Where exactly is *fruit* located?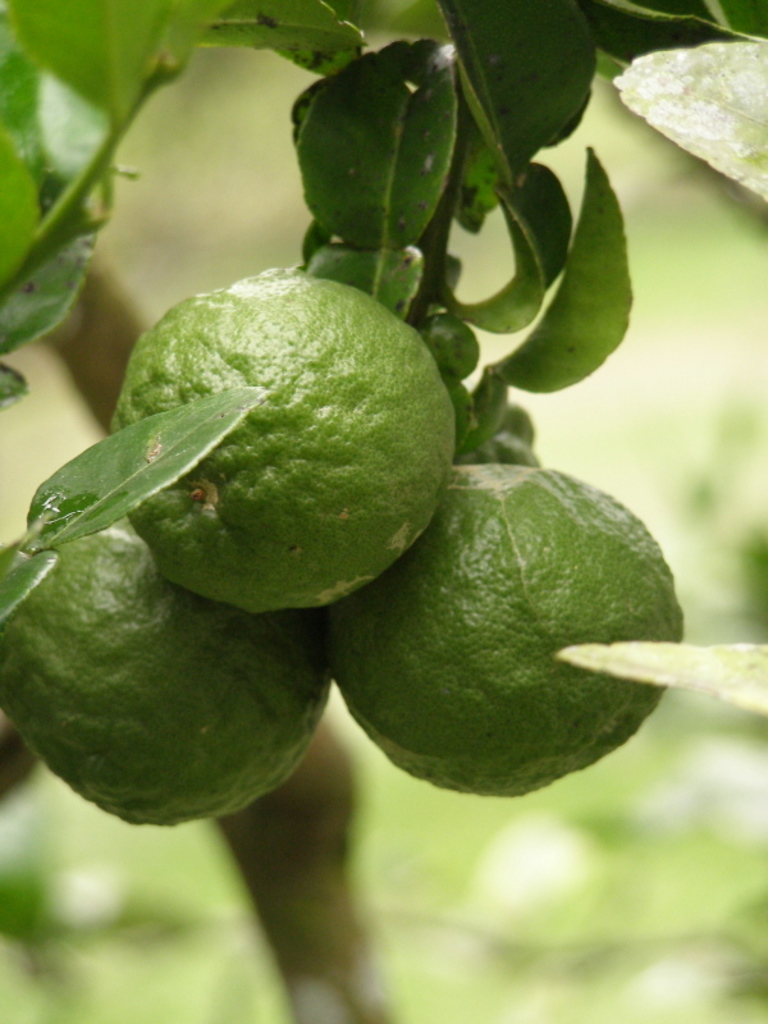
Its bounding box is <bbox>320, 460, 682, 796</bbox>.
